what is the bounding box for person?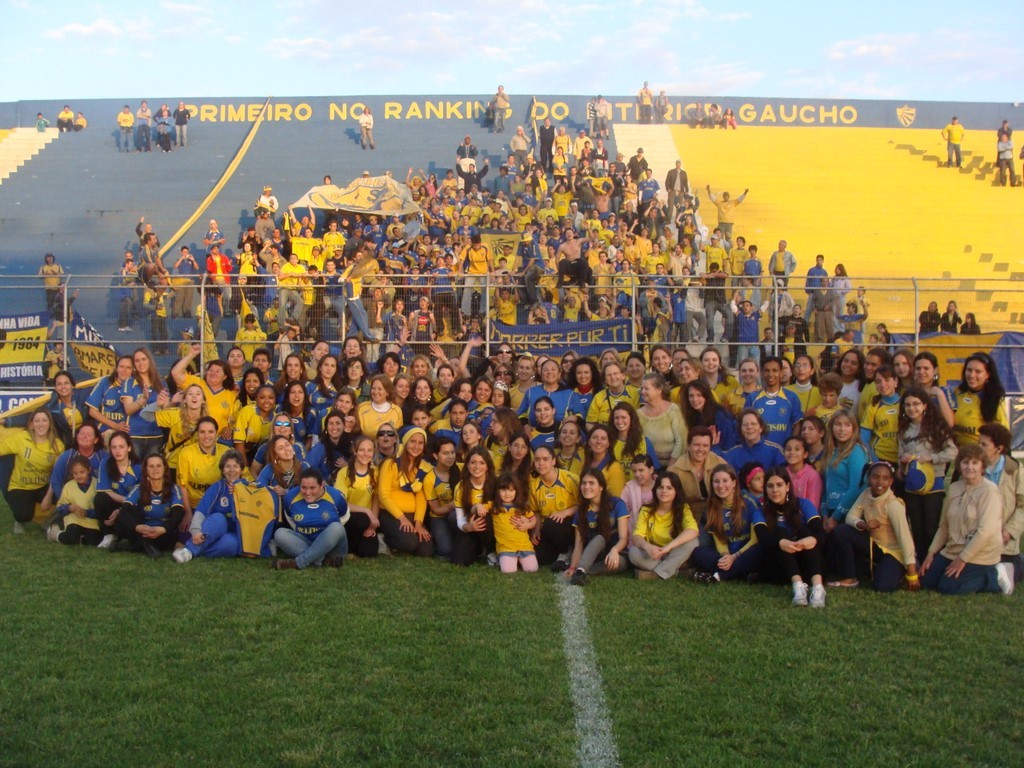
486/80/514/134.
